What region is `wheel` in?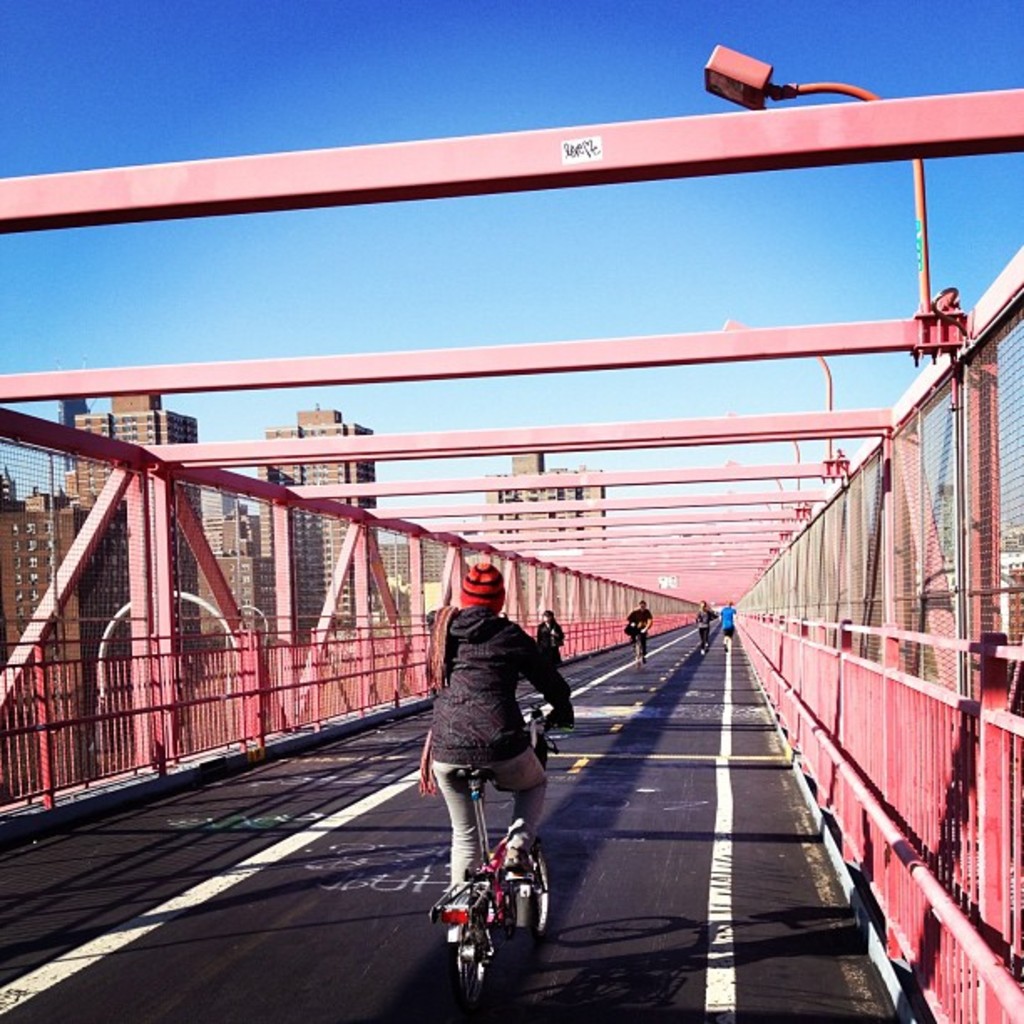
crop(458, 912, 499, 1016).
